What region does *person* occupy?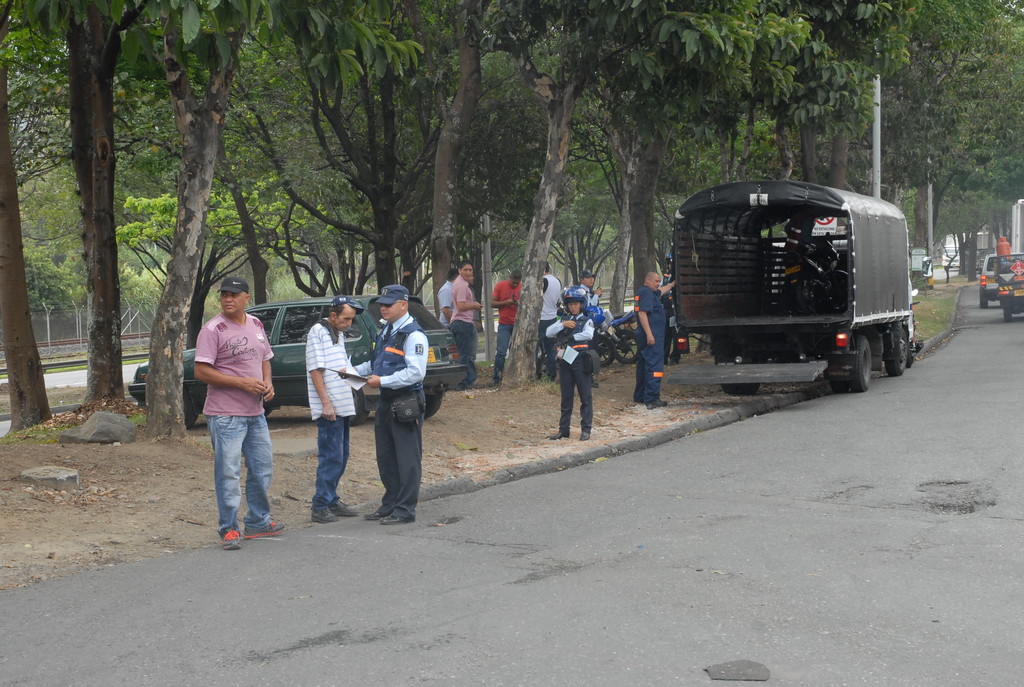
select_region(578, 270, 609, 392).
